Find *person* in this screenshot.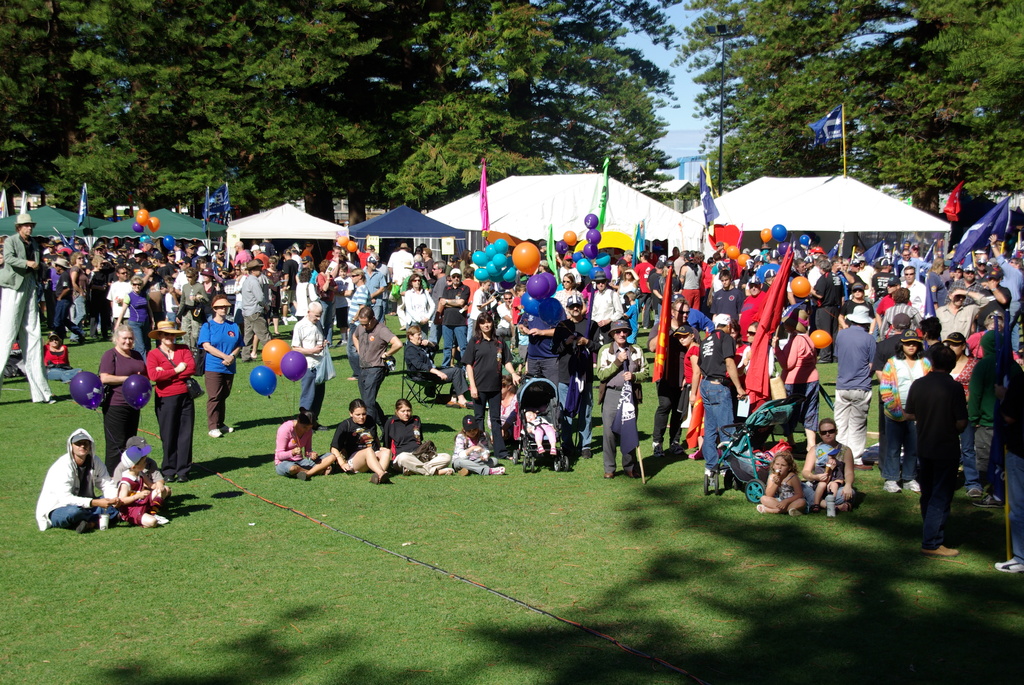
The bounding box for *person* is 450,411,506,477.
